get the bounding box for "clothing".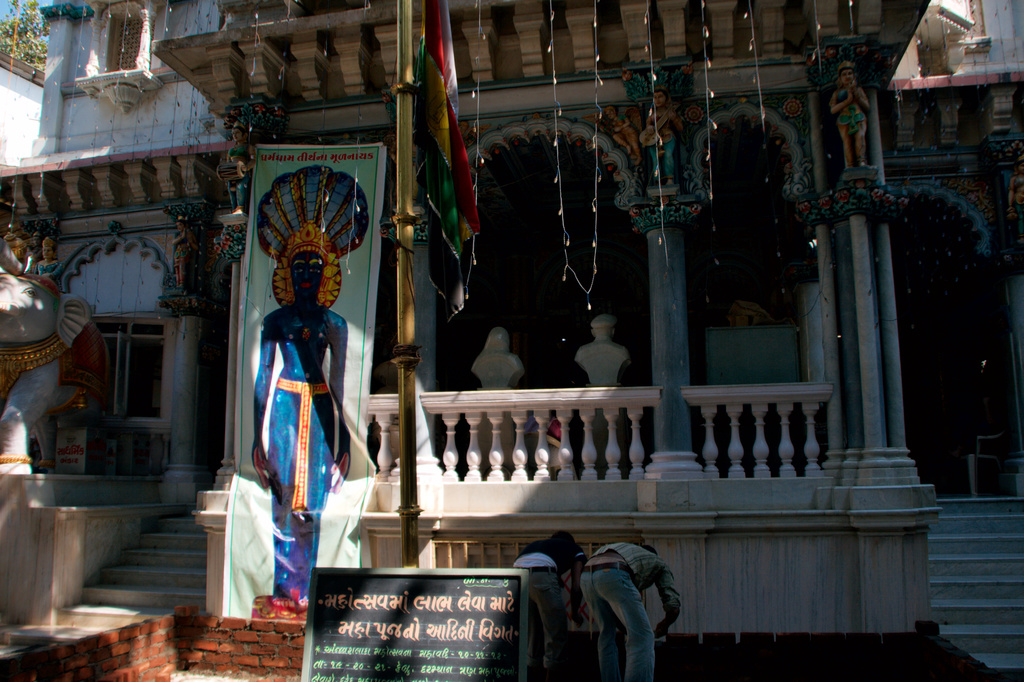
<region>582, 536, 680, 681</region>.
